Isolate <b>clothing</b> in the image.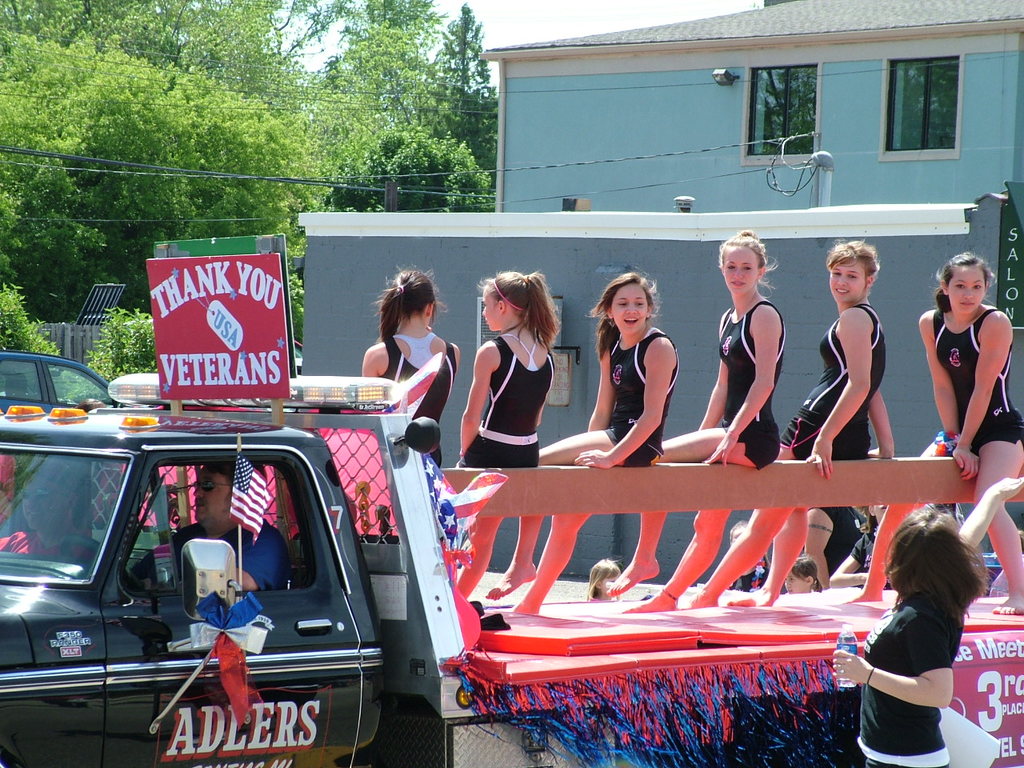
Isolated region: 782:294:894:458.
